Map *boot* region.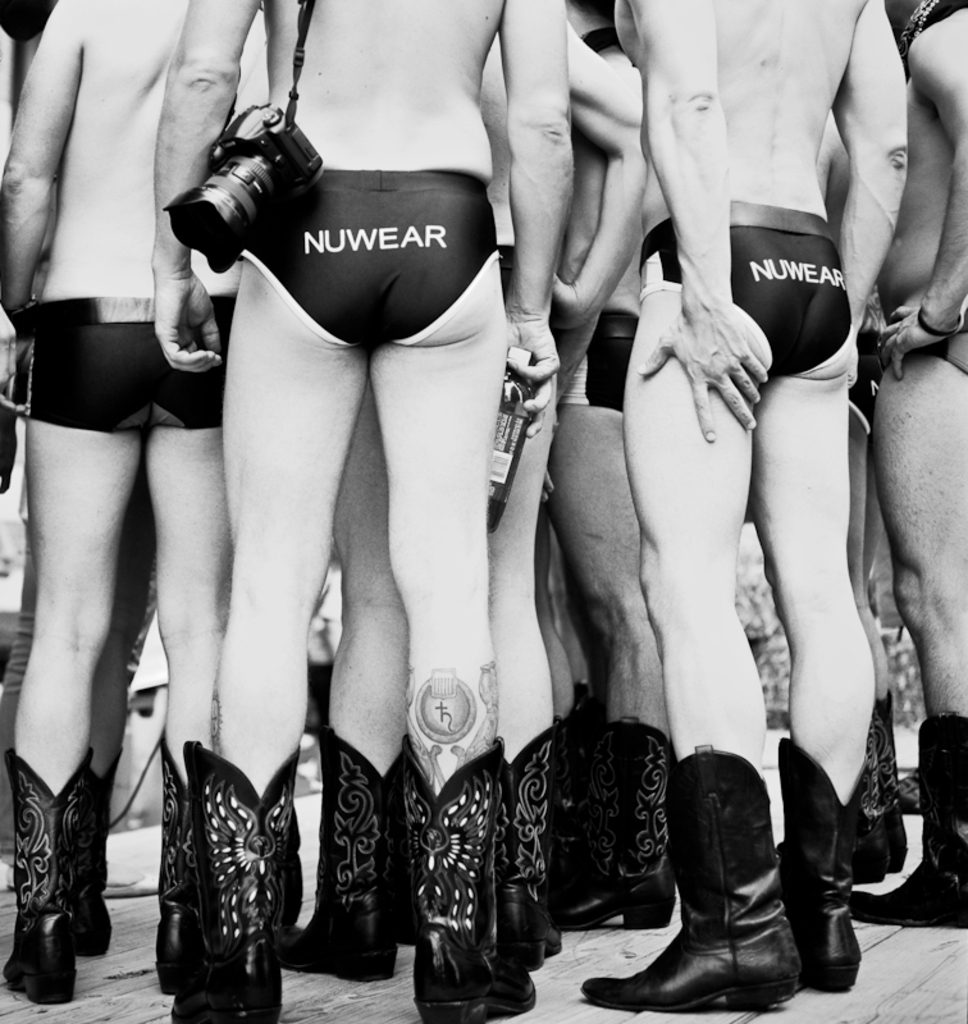
Mapped to pyautogui.locateOnScreen(0, 741, 92, 1012).
